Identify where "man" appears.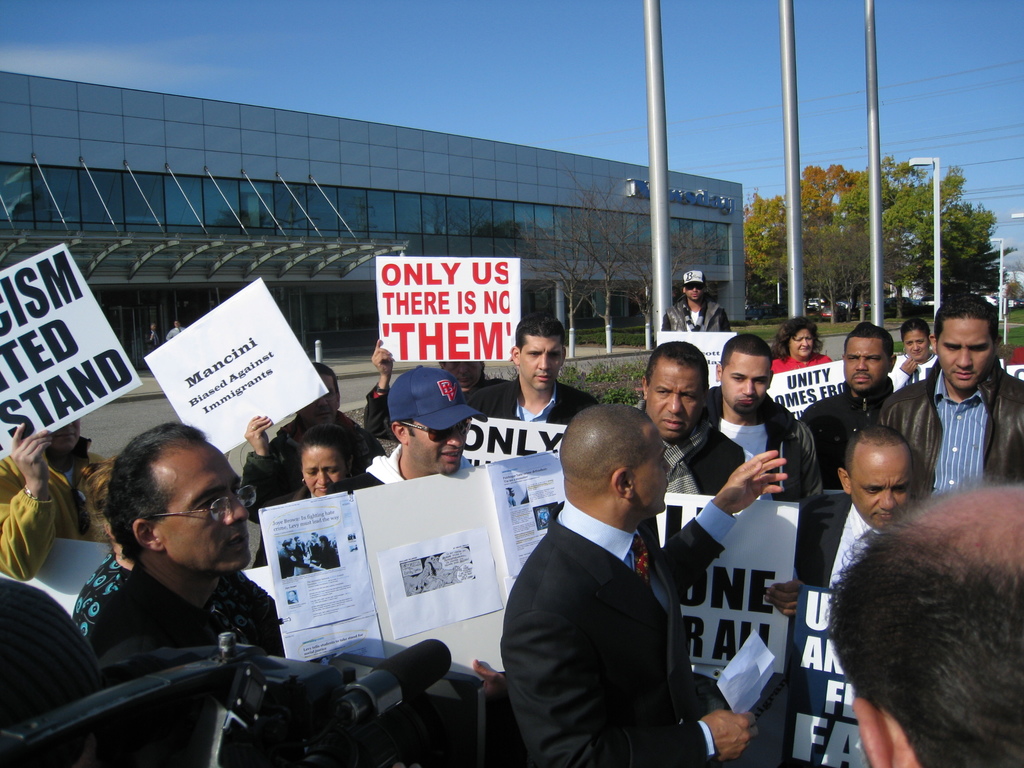
Appears at {"left": 351, "top": 365, "right": 481, "bottom": 491}.
